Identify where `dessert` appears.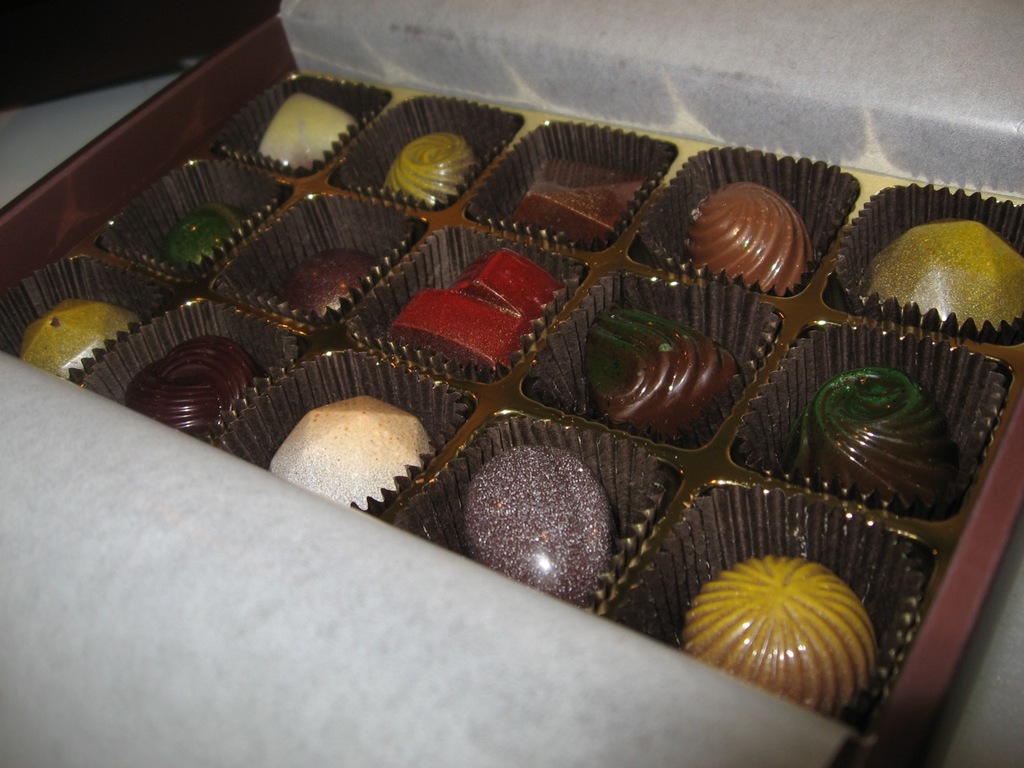
Appears at <region>374, 247, 549, 373</region>.
